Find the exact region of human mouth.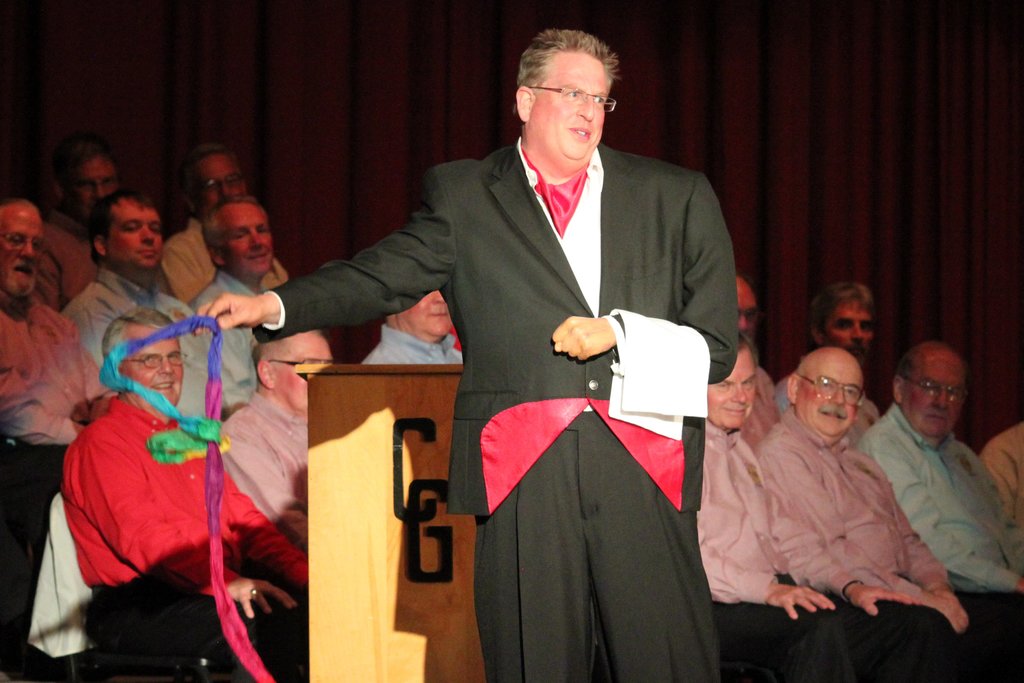
Exact region: 920 411 949 425.
